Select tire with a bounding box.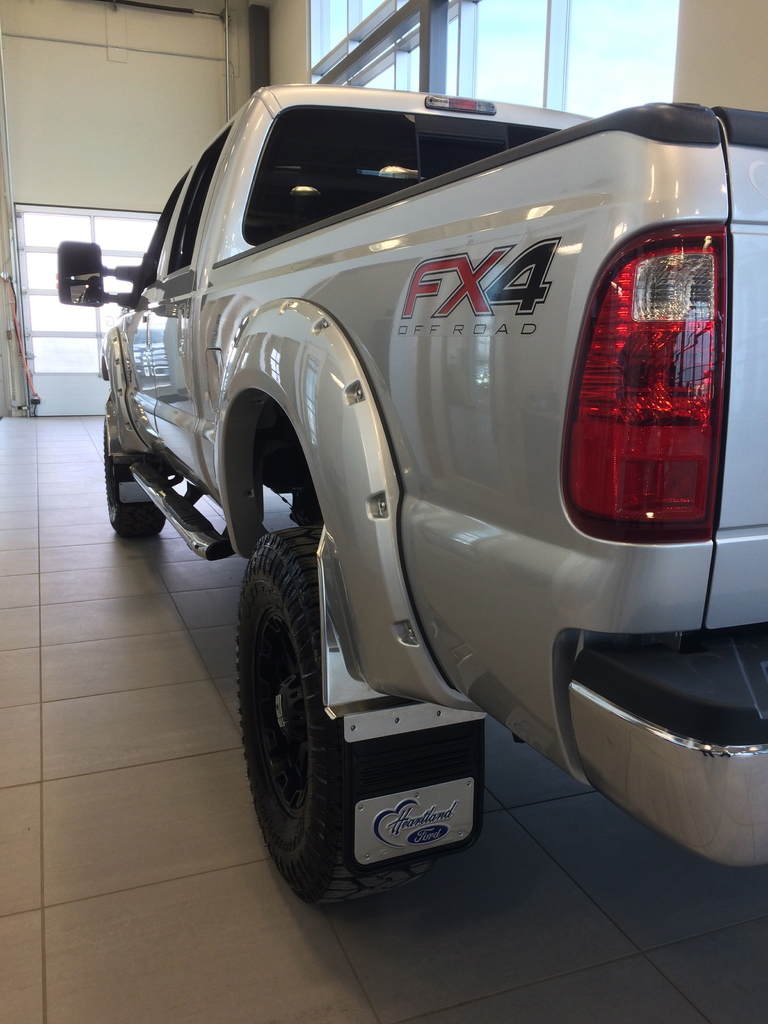
237 522 433 905.
